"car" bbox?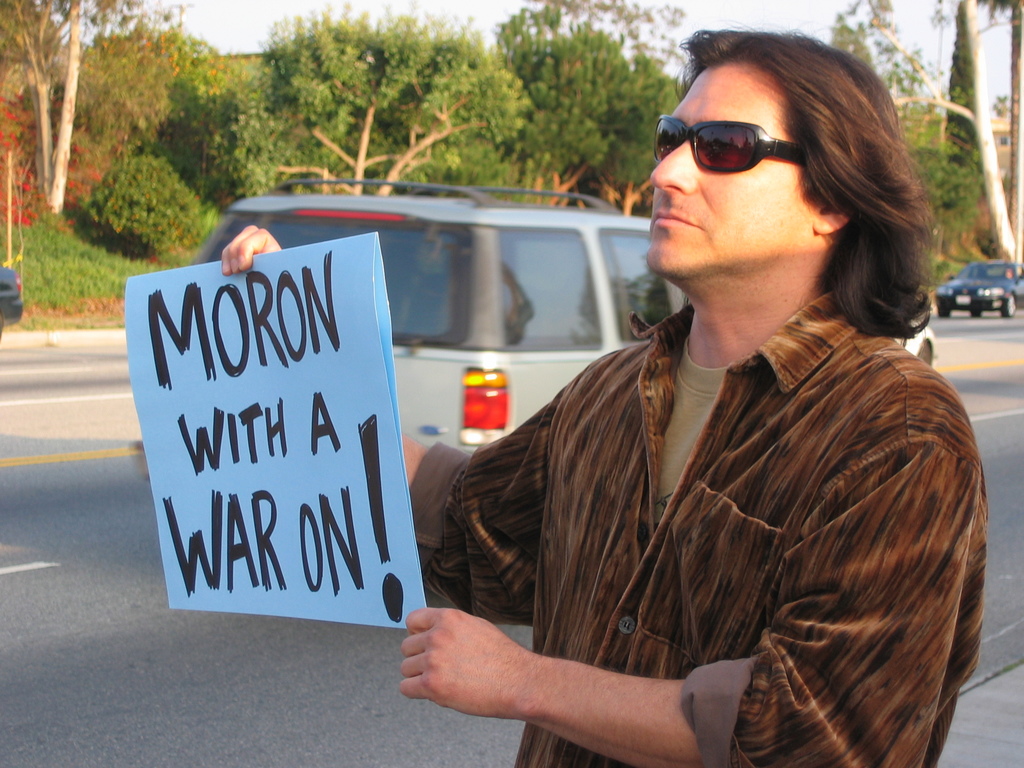
937:258:1023:321
